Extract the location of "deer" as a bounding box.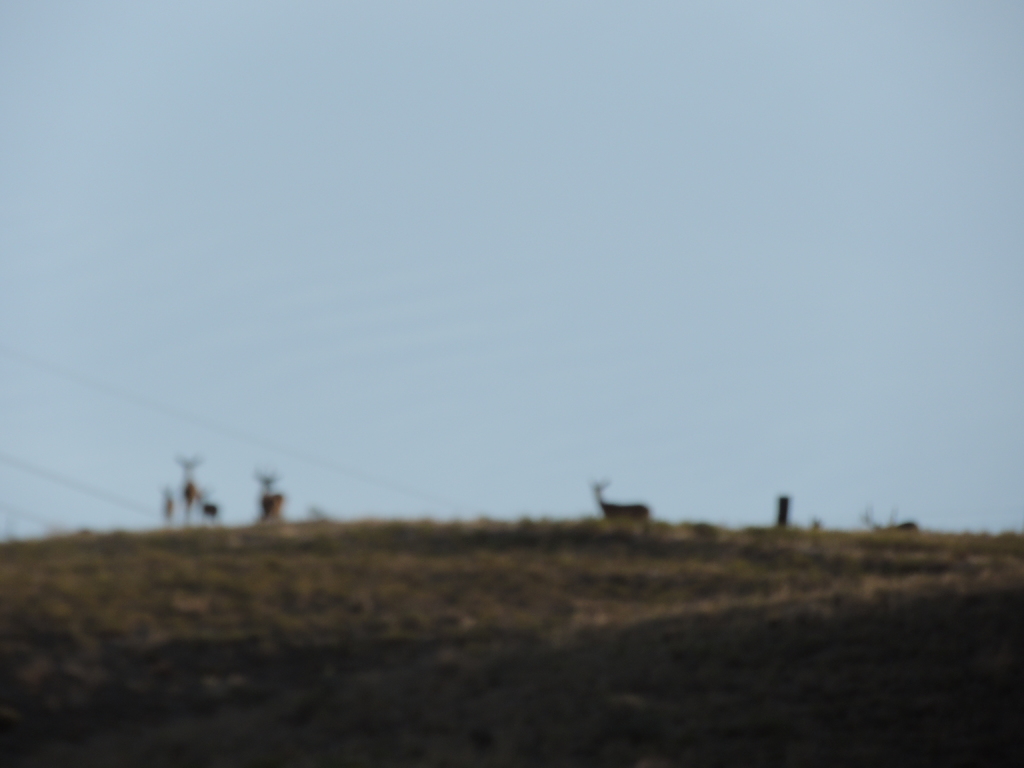
region(175, 457, 203, 528).
